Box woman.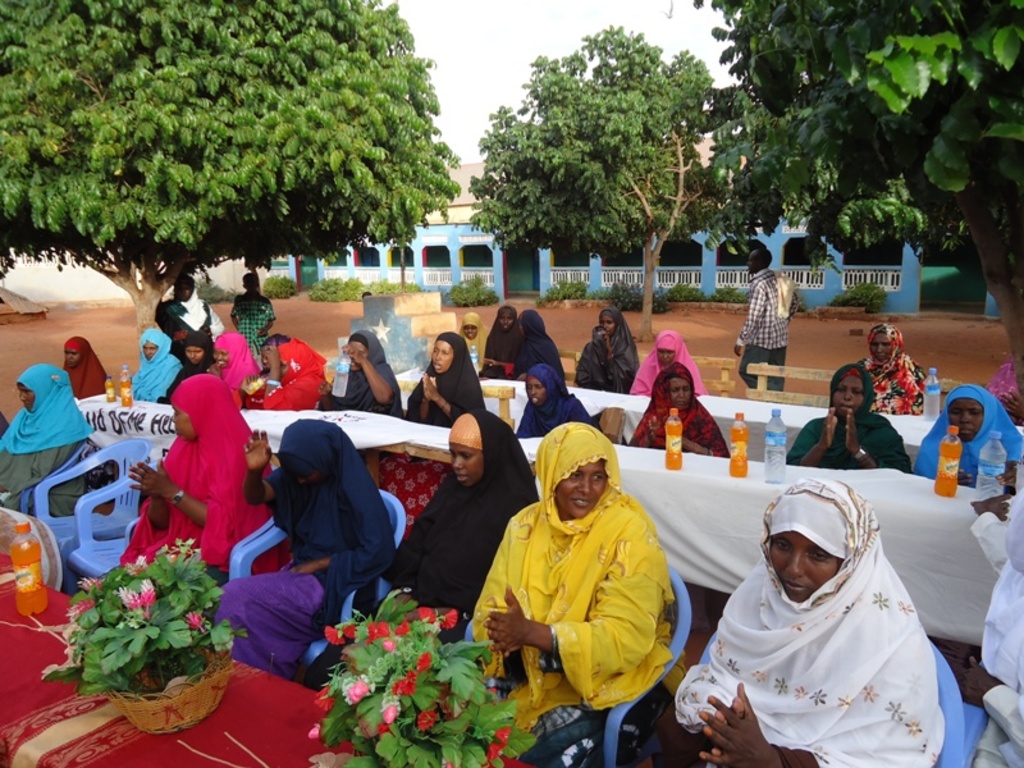
[404,329,486,431].
